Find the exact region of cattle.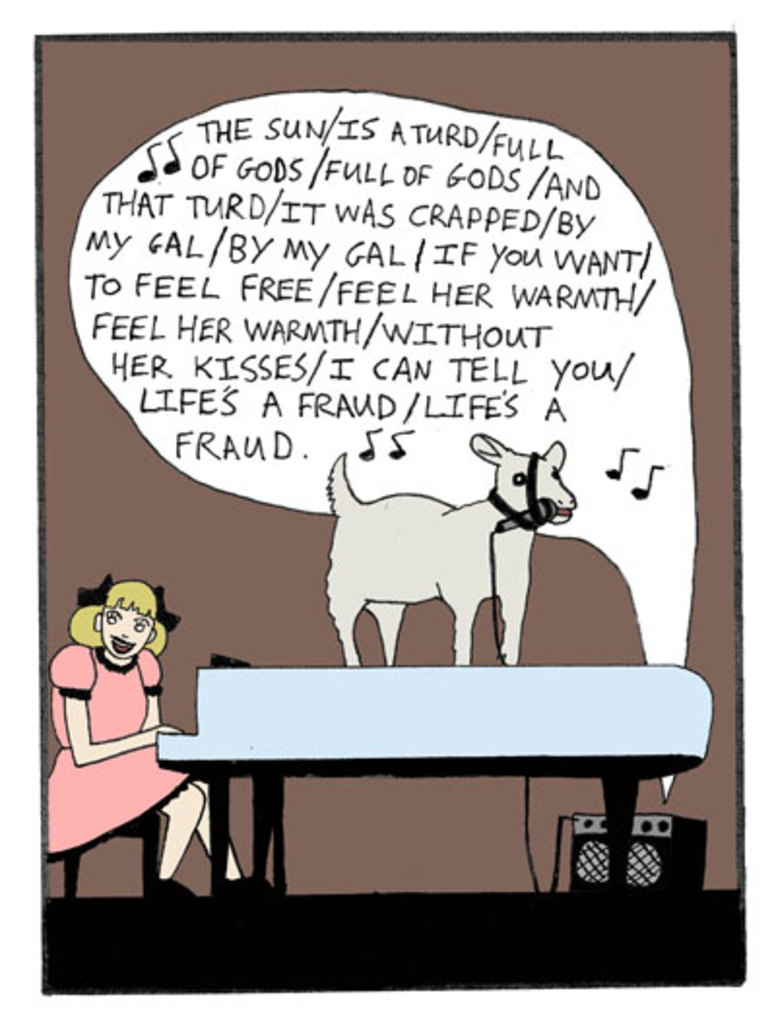
Exact region: <bbox>308, 440, 551, 667</bbox>.
